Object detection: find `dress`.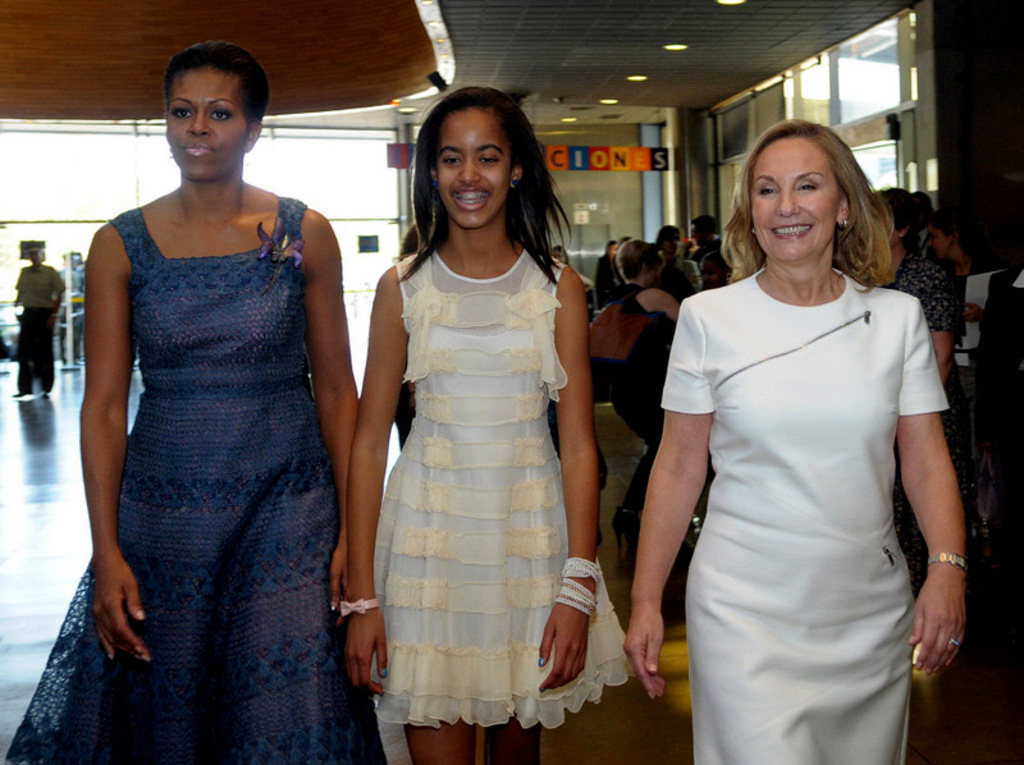
{"x1": 657, "y1": 267, "x2": 947, "y2": 764}.
